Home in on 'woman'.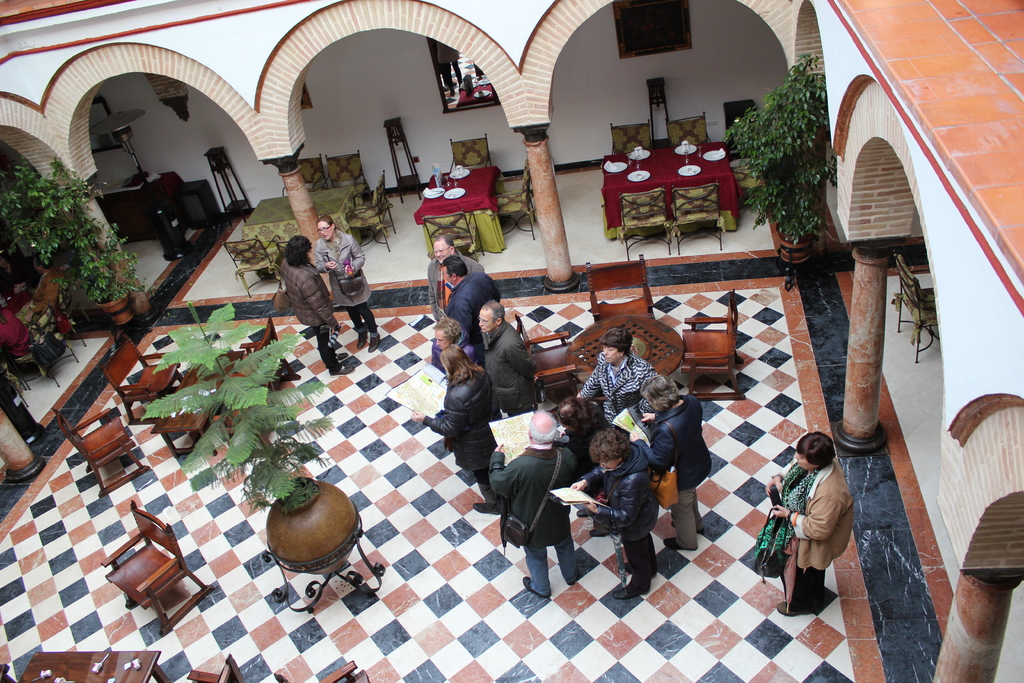
Homed in at (left=630, top=370, right=714, bottom=546).
